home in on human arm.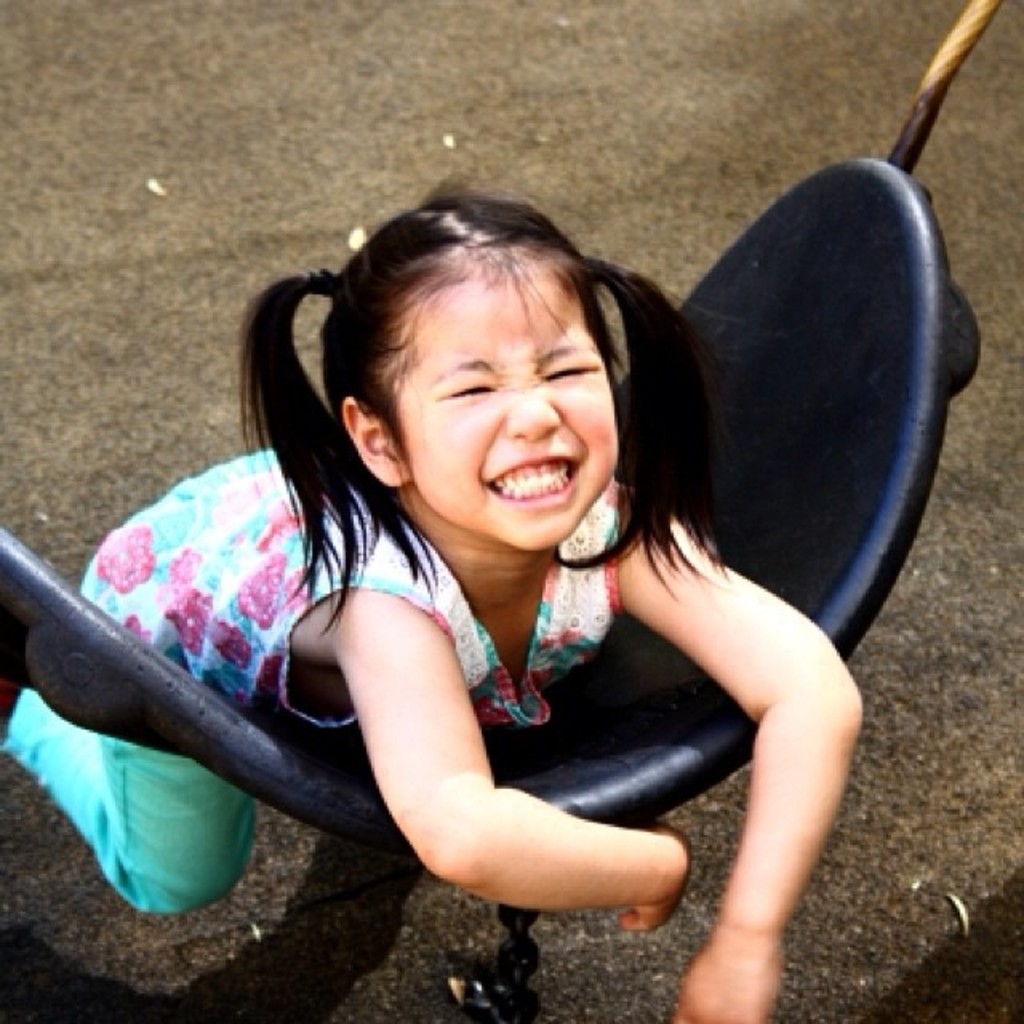
Homed in at detection(691, 531, 867, 1010).
